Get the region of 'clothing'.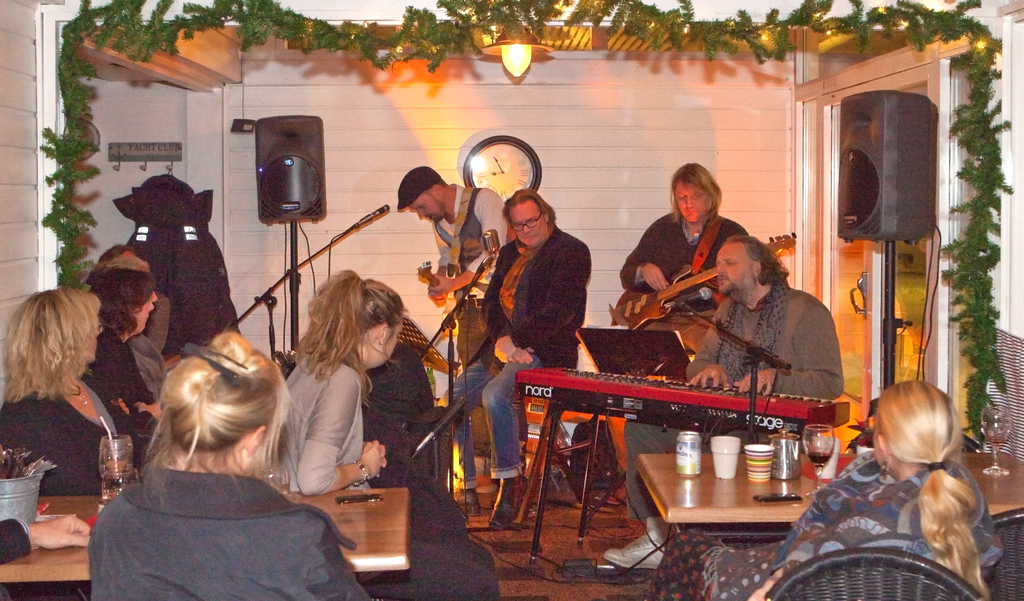
bbox=[133, 326, 166, 403].
